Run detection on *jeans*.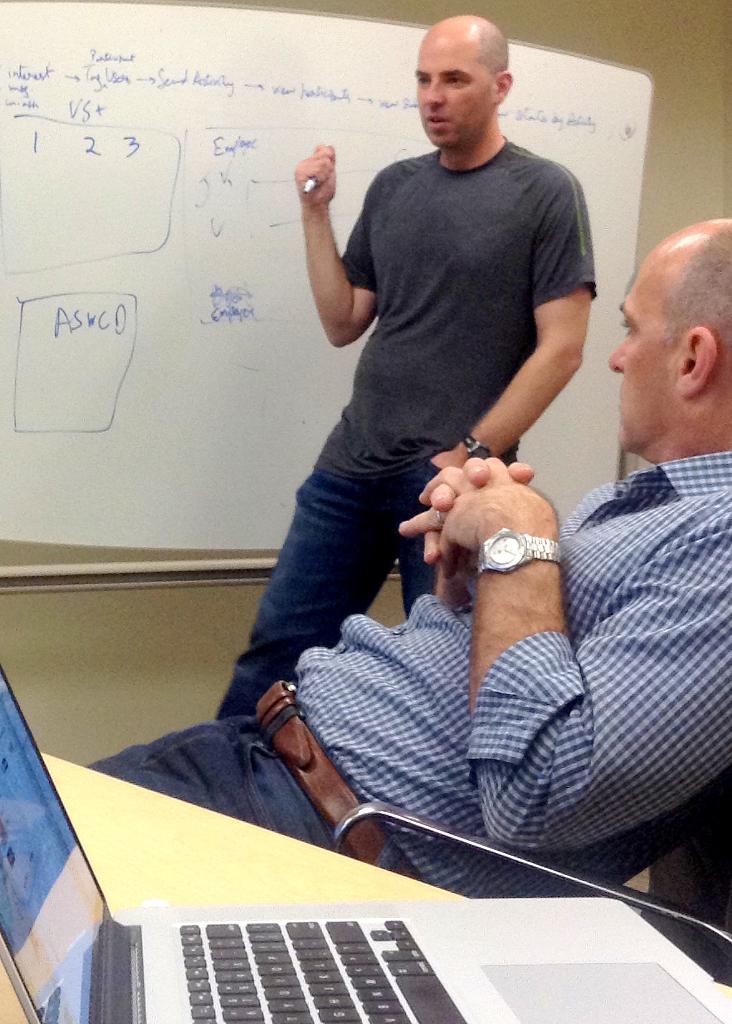
Result: (199, 448, 522, 725).
